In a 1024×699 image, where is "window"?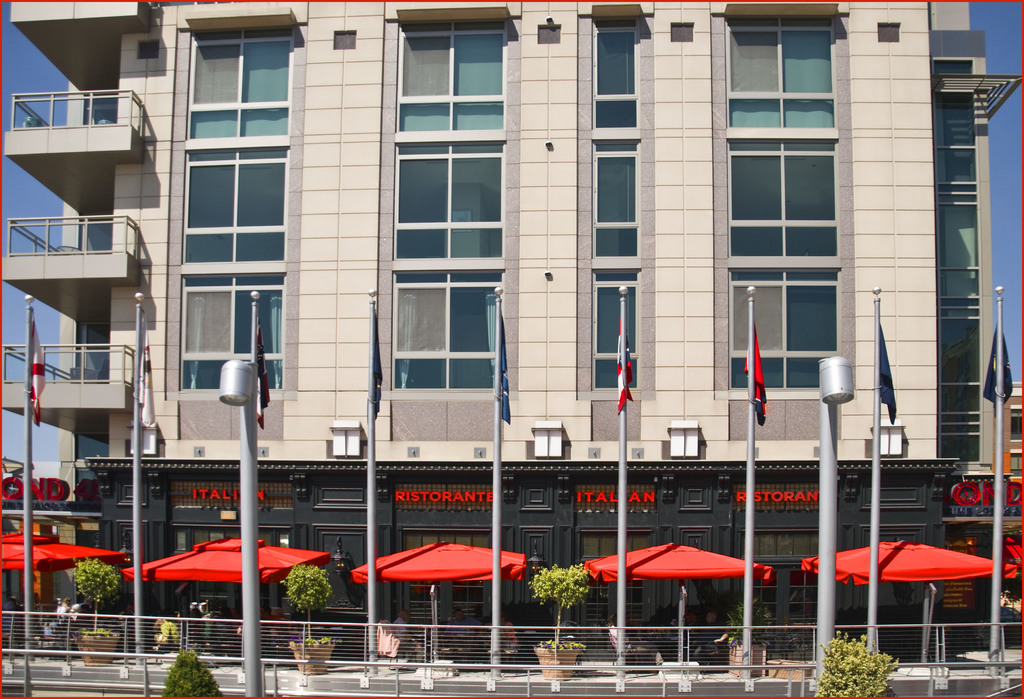
x1=388, y1=246, x2=500, y2=408.
